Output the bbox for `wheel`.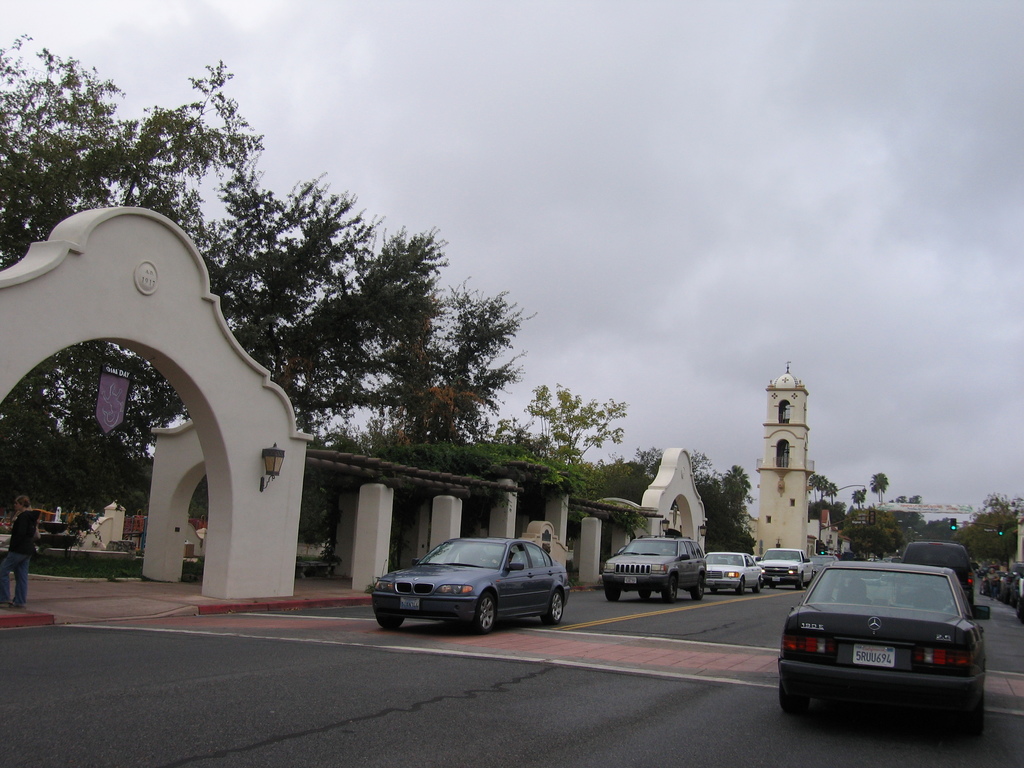
x1=378, y1=617, x2=404, y2=627.
